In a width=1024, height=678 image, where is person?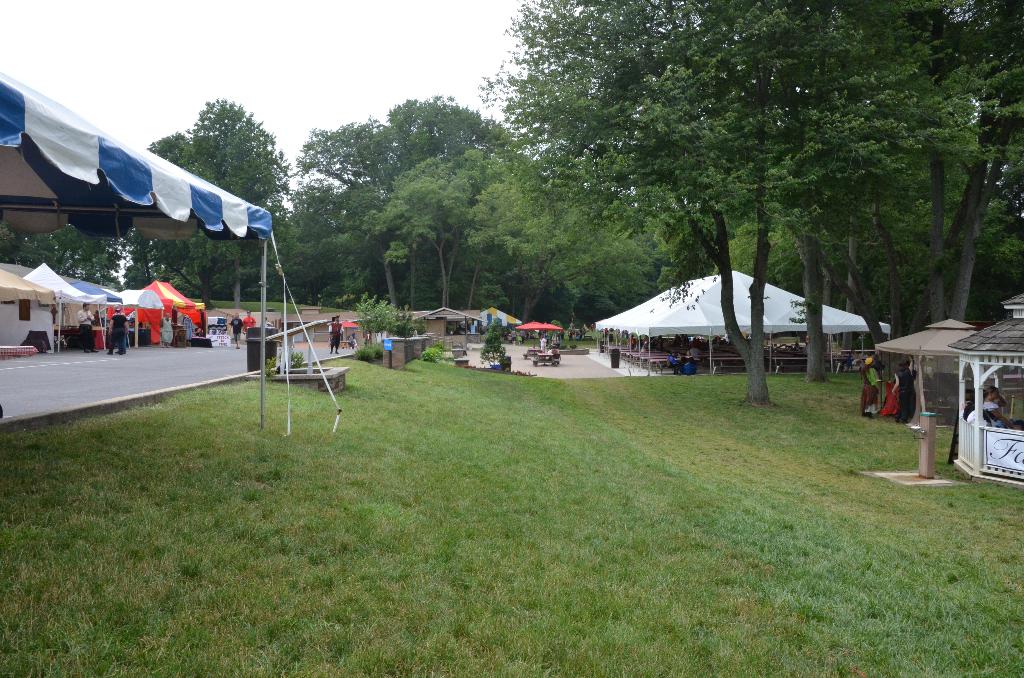
{"x1": 966, "y1": 390, "x2": 981, "y2": 416}.
